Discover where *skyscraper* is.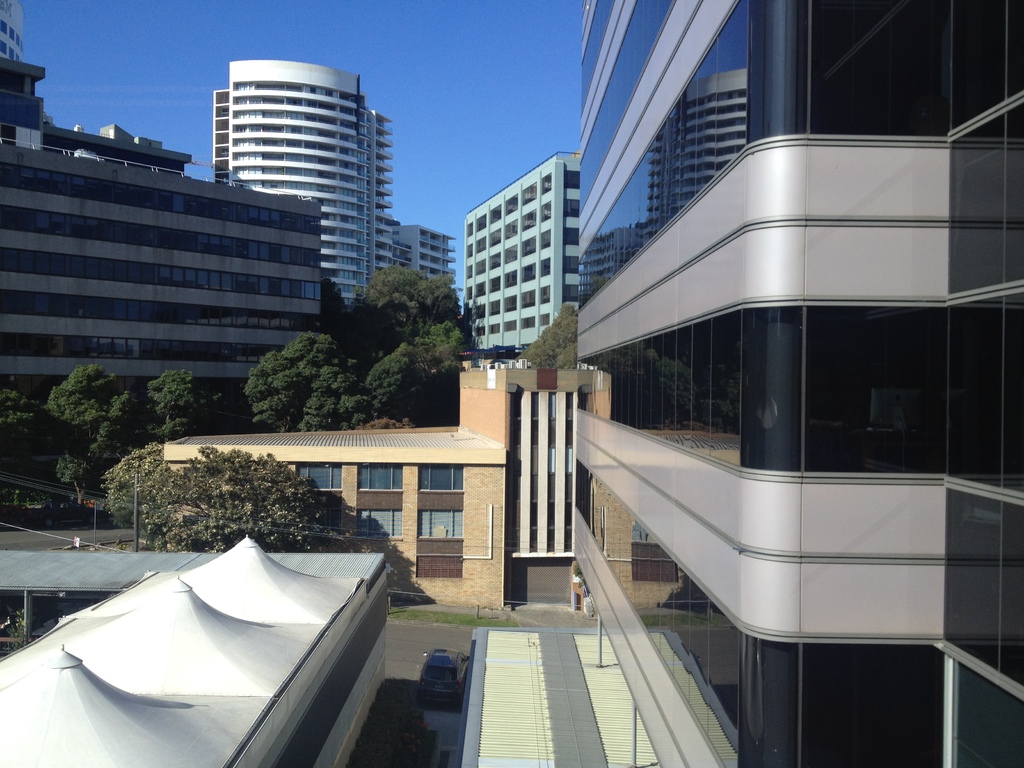
Discovered at select_region(570, 4, 1023, 767).
